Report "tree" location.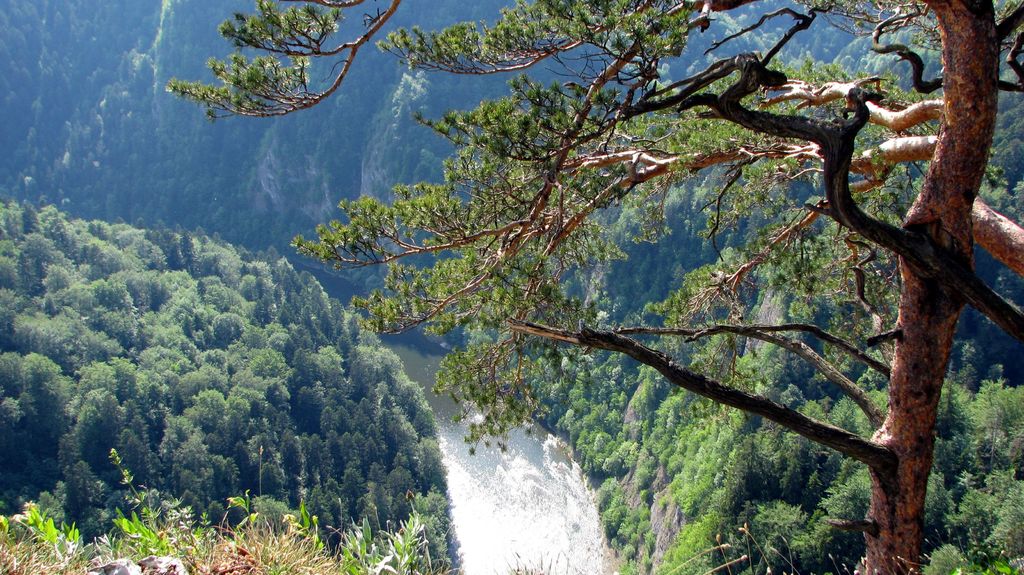
Report: select_region(153, 366, 191, 420).
